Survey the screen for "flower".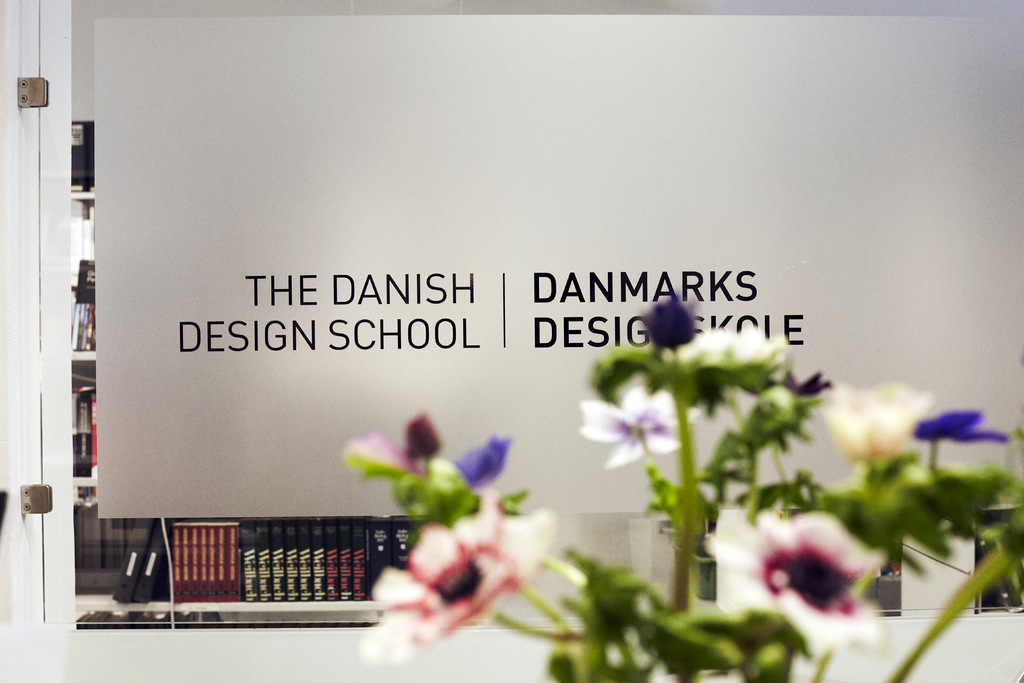
Survey found: (637, 290, 702, 344).
